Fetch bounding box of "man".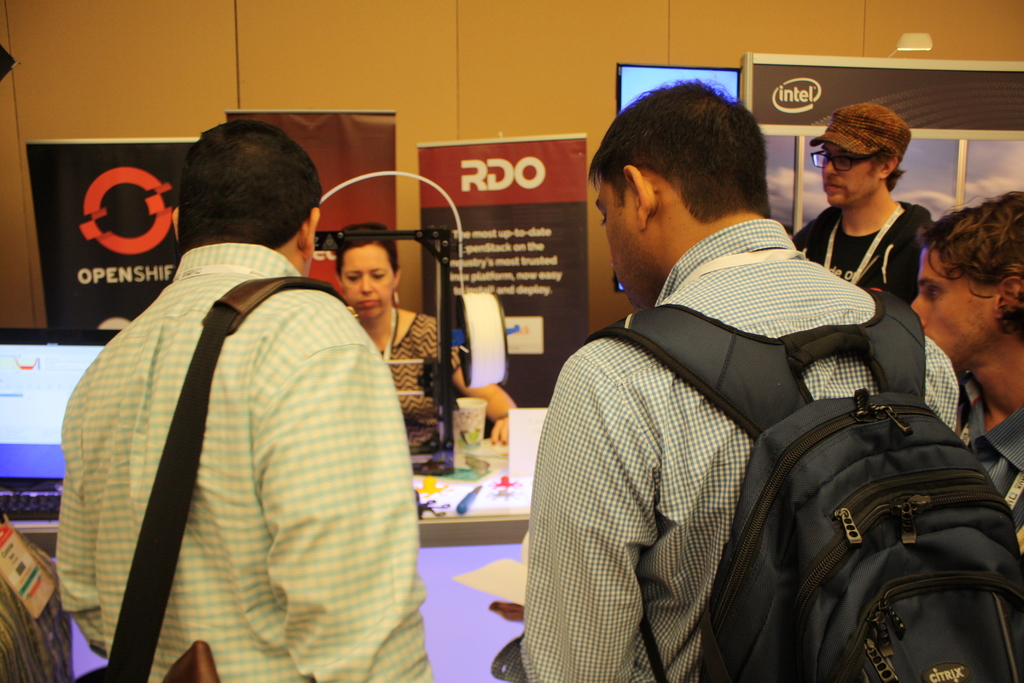
Bbox: <box>67,129,394,682</box>.
